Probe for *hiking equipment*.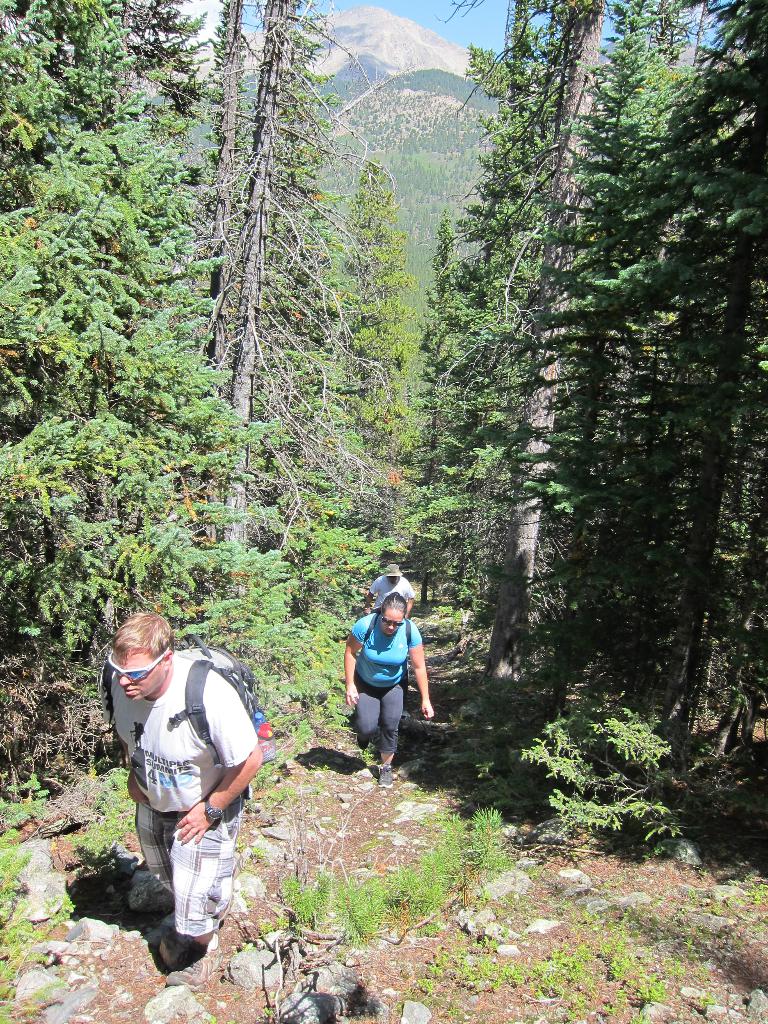
Probe result: (375,760,393,788).
